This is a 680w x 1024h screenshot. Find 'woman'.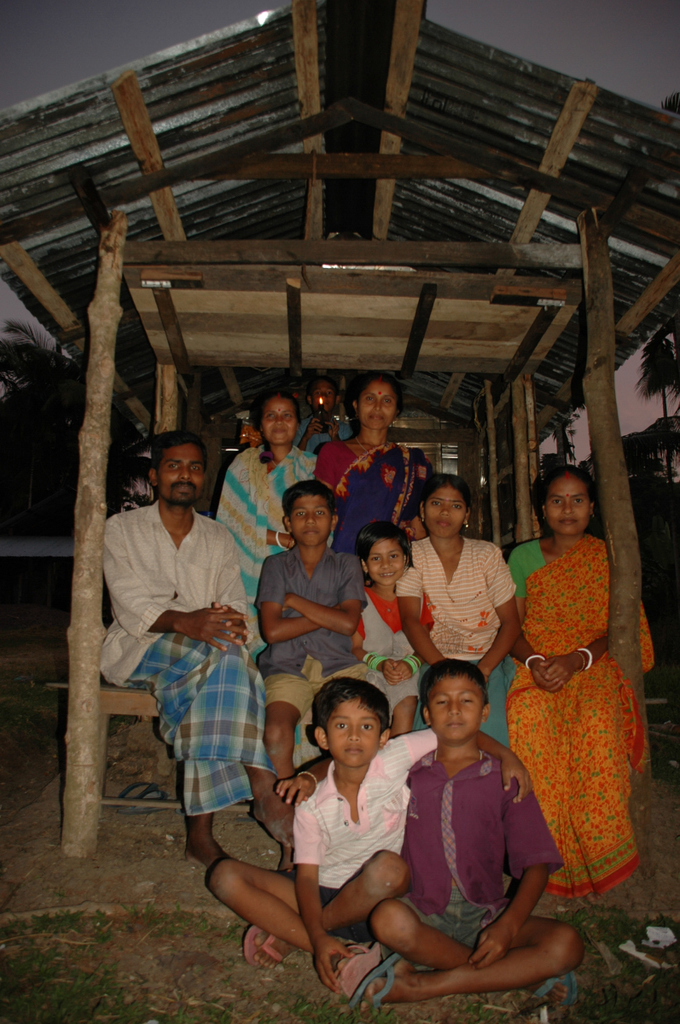
Bounding box: left=293, top=722, right=445, bottom=914.
